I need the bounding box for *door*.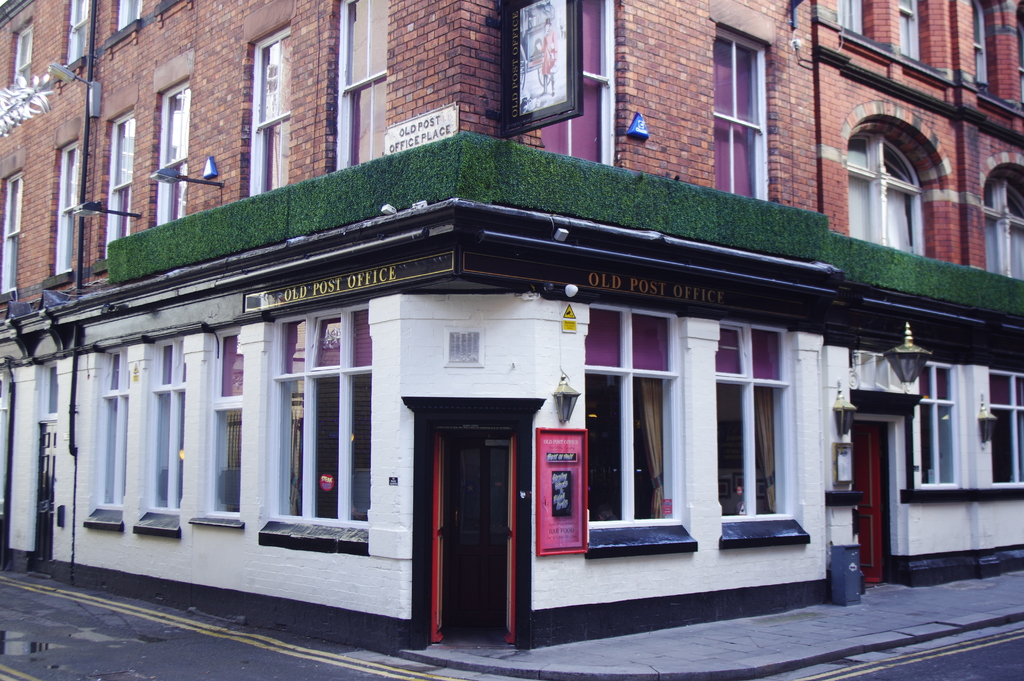
Here it is: (31, 419, 61, 582).
